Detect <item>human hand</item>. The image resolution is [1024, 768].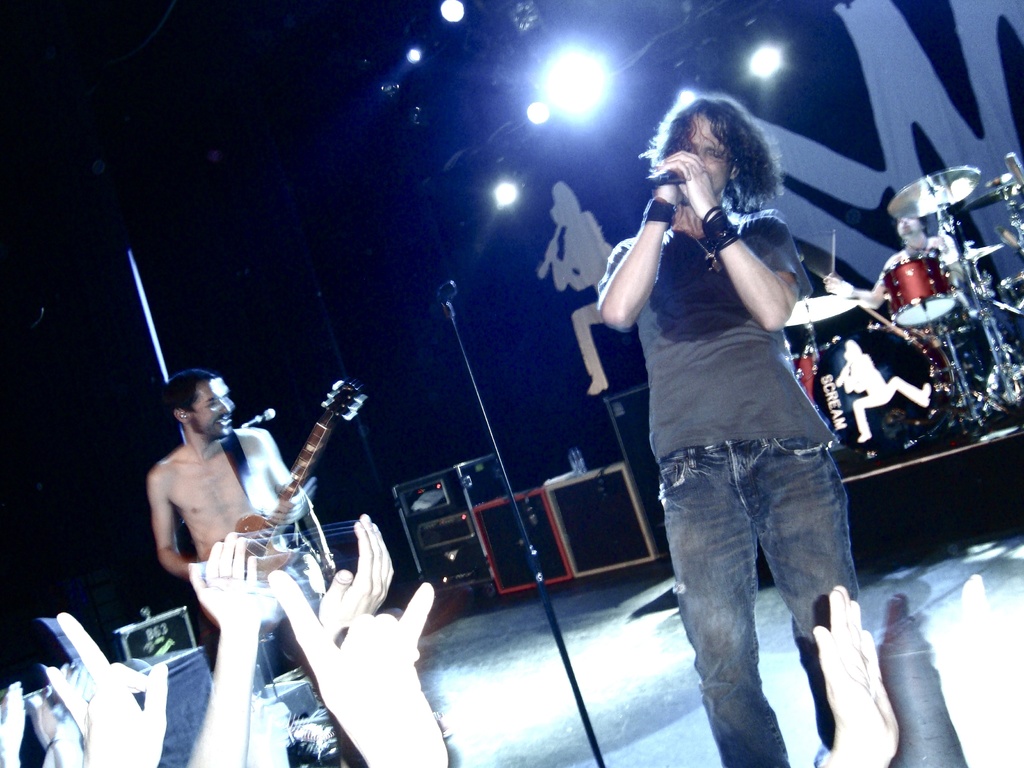
188:531:262:631.
